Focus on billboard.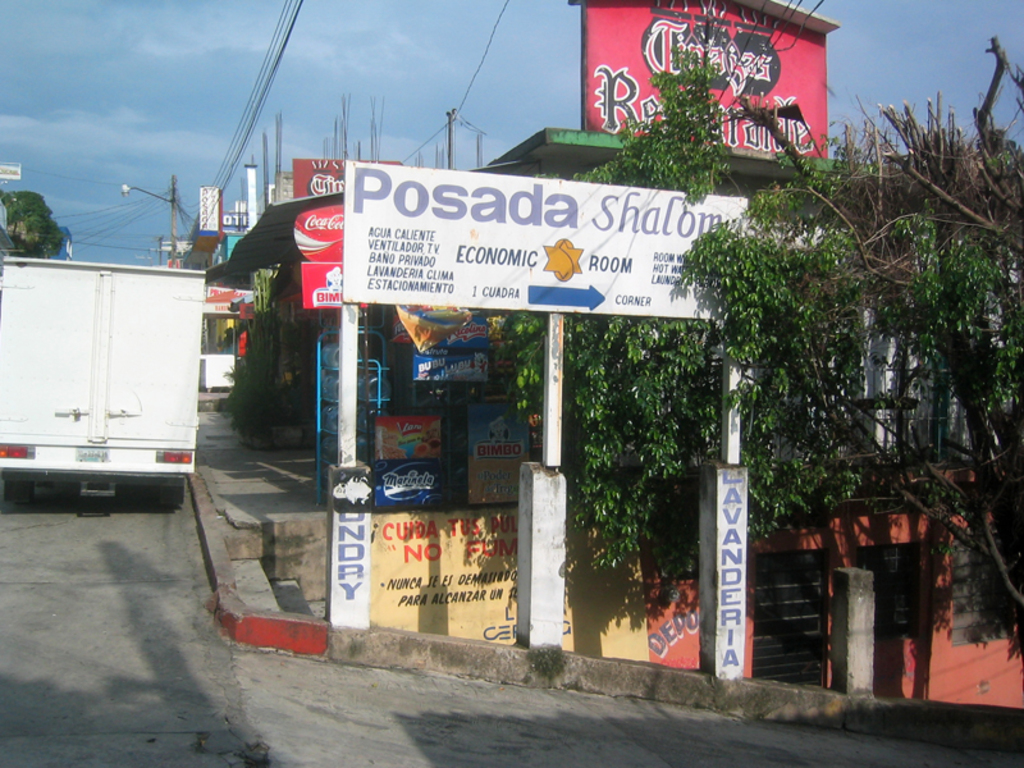
Focused at region(298, 157, 396, 211).
